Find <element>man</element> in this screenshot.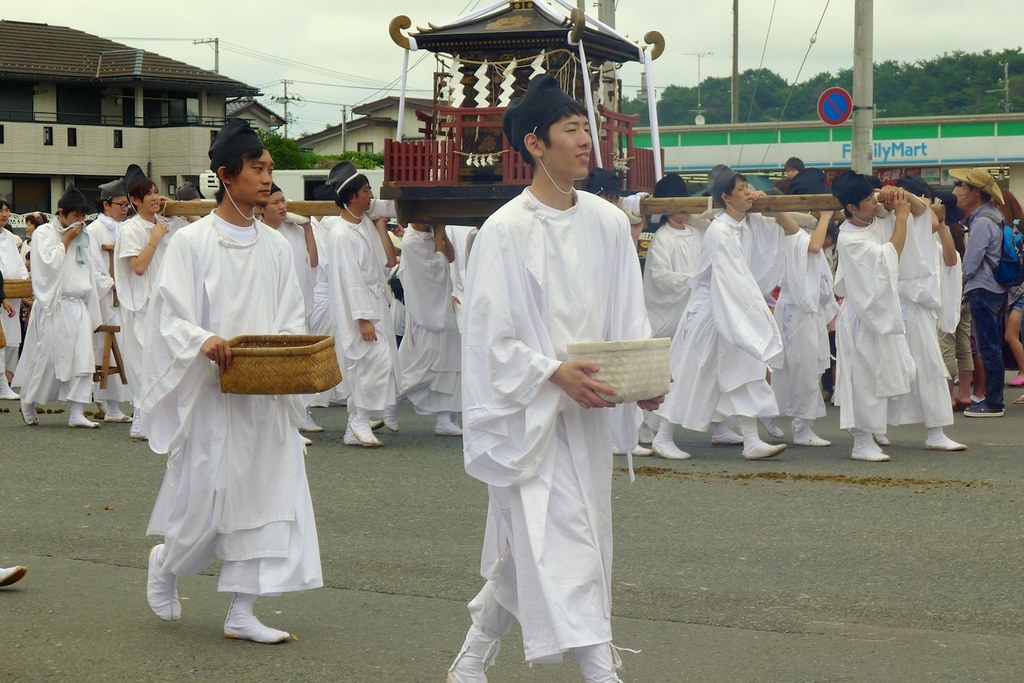
The bounding box for <element>man</element> is [x1=439, y1=72, x2=676, y2=682].
